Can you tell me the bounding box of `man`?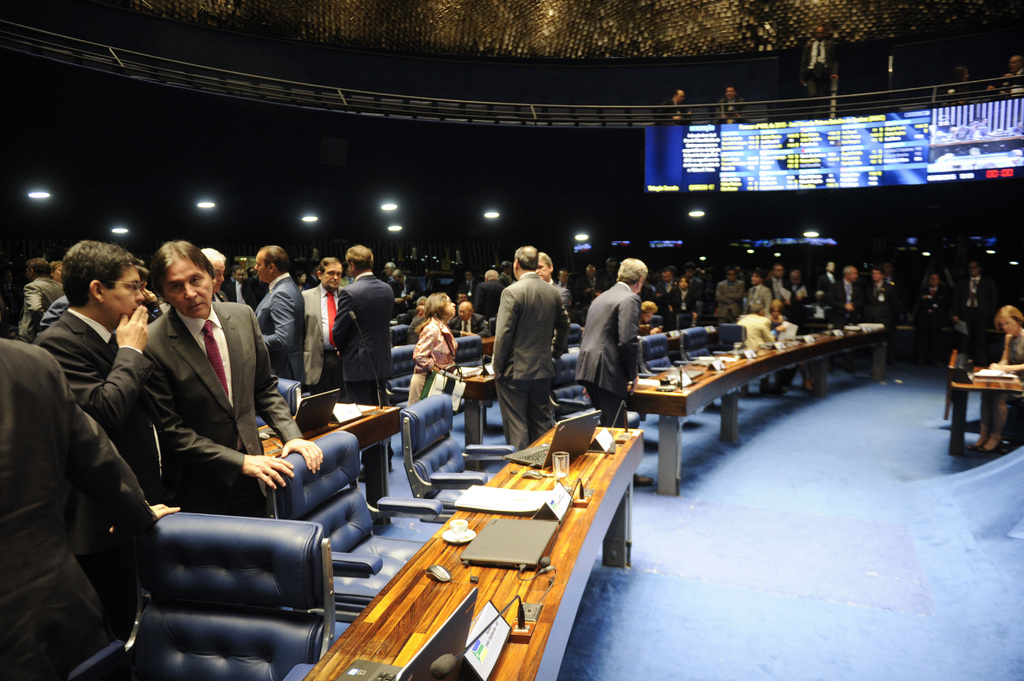
bbox(301, 257, 345, 393).
